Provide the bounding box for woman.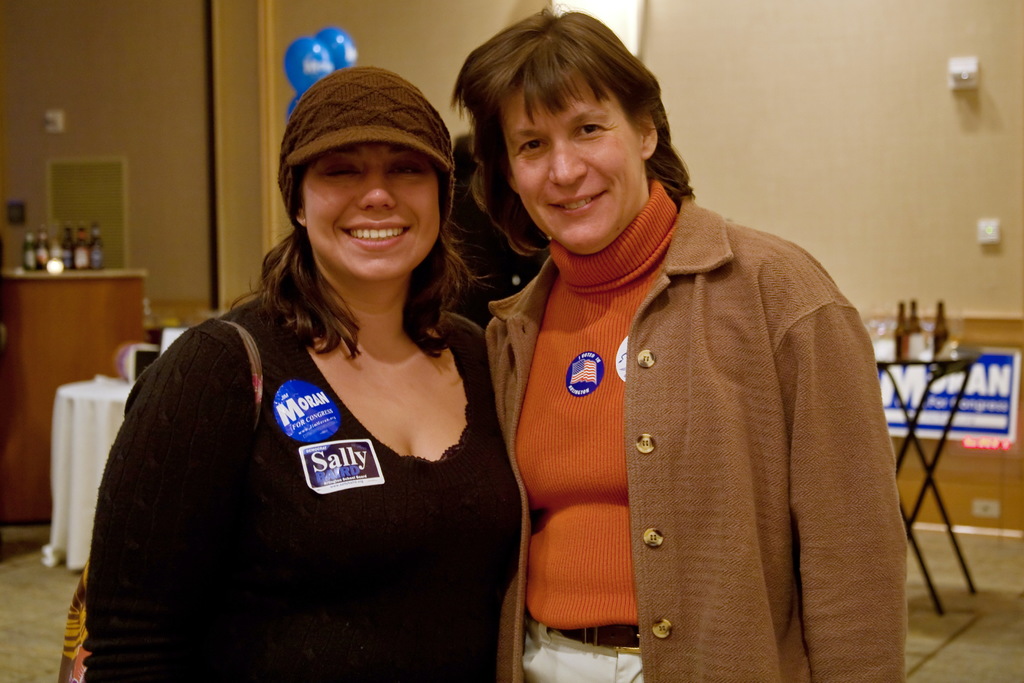
x1=93, y1=79, x2=534, y2=681.
